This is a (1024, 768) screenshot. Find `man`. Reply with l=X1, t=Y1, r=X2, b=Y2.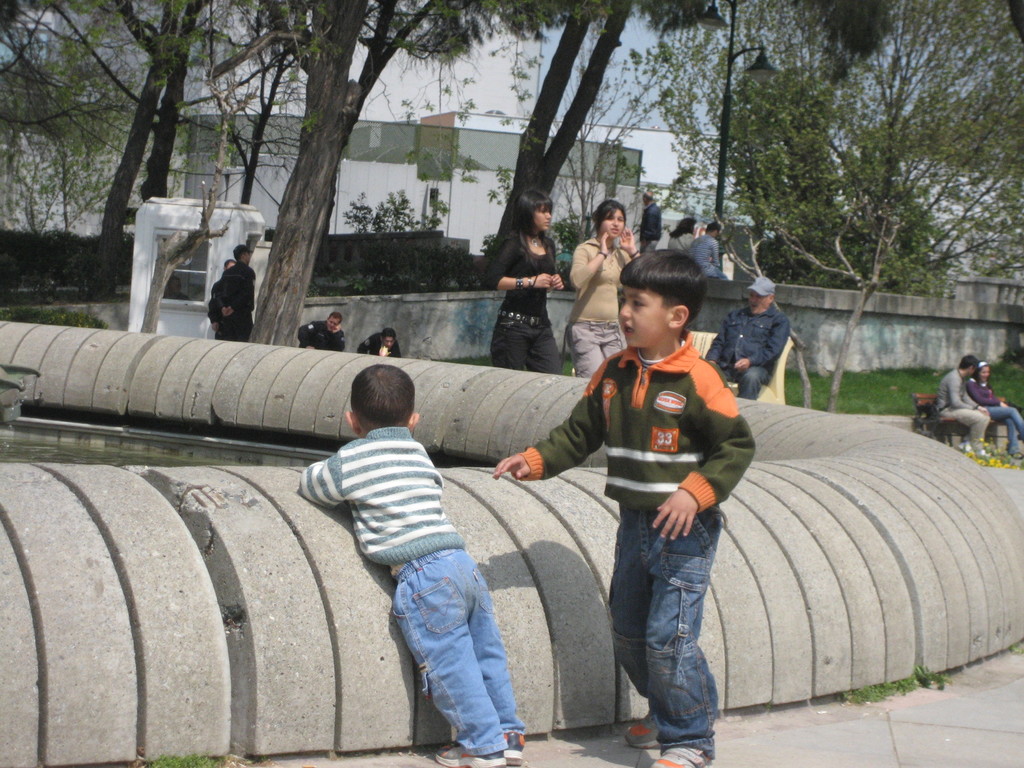
l=296, t=314, r=345, b=355.
